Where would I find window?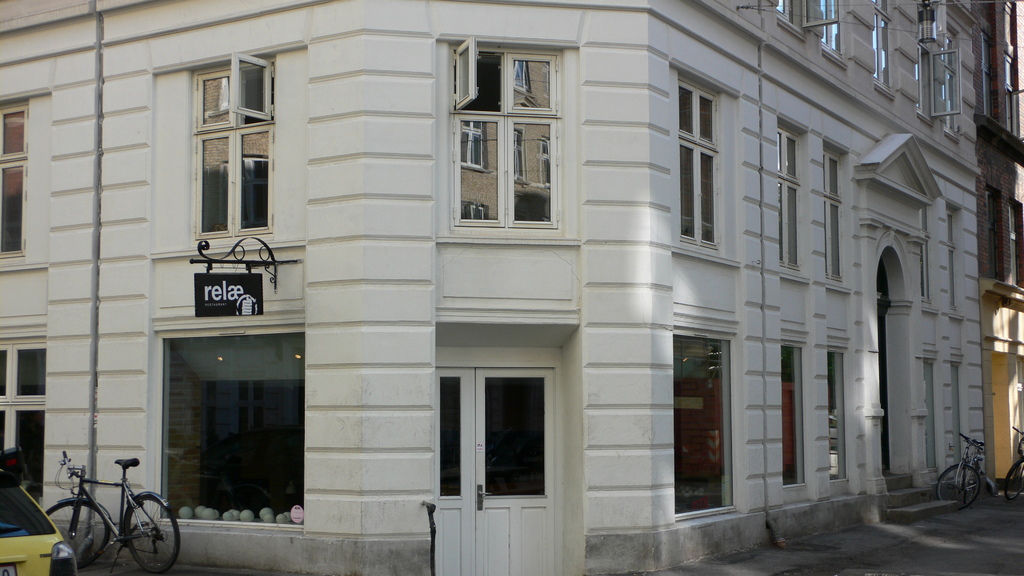
At crop(812, 1, 849, 69).
